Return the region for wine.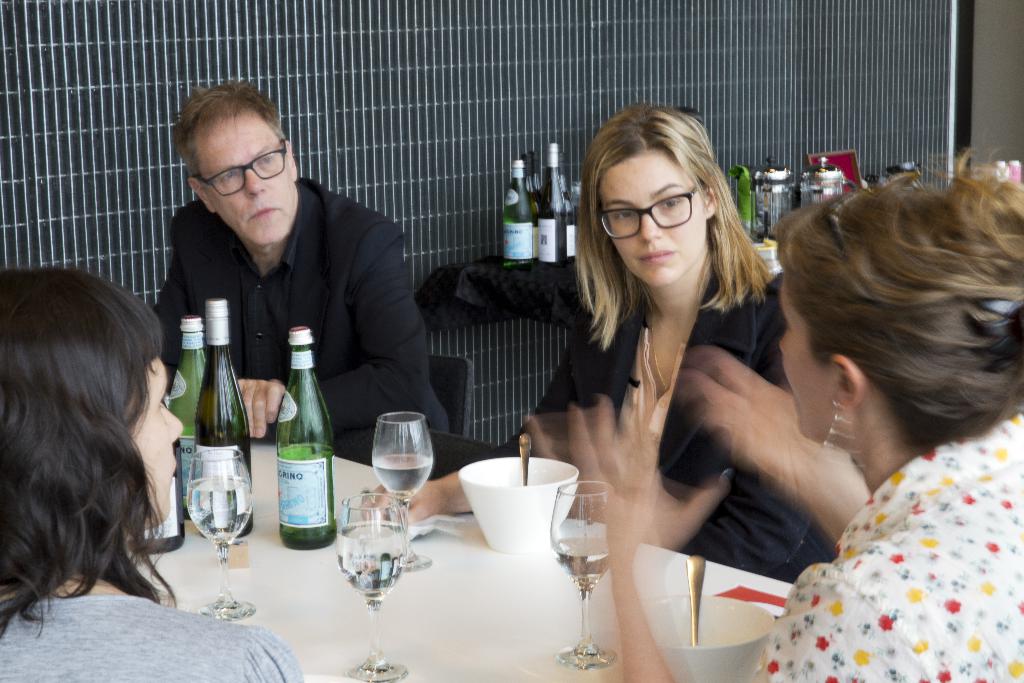
191, 290, 256, 541.
